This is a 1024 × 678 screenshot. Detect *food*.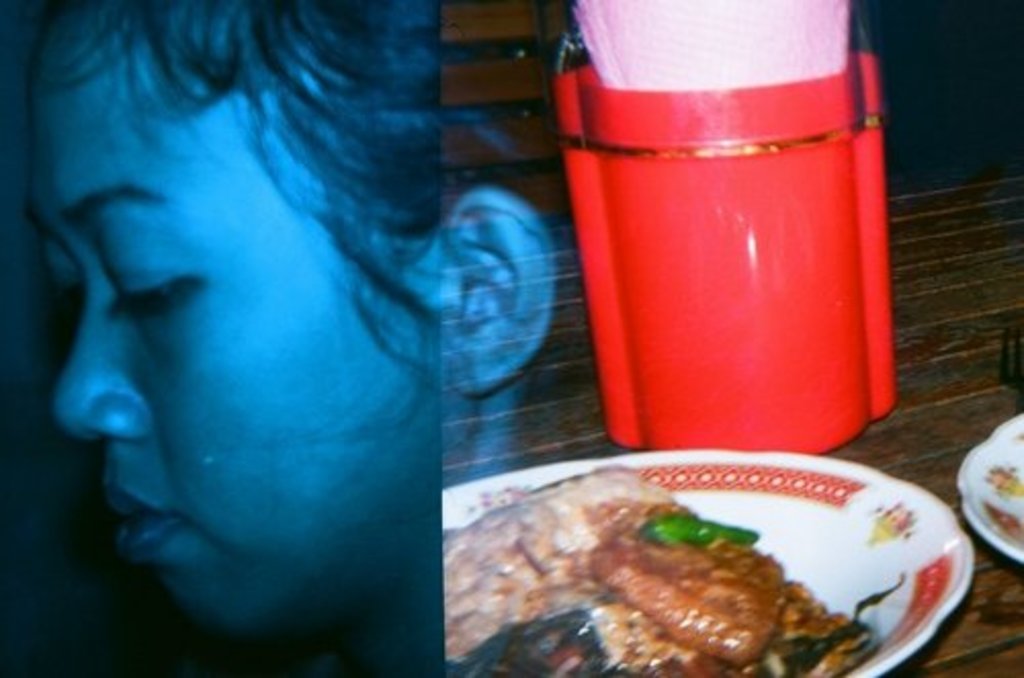
{"left": 436, "top": 465, "right": 885, "bottom": 676}.
